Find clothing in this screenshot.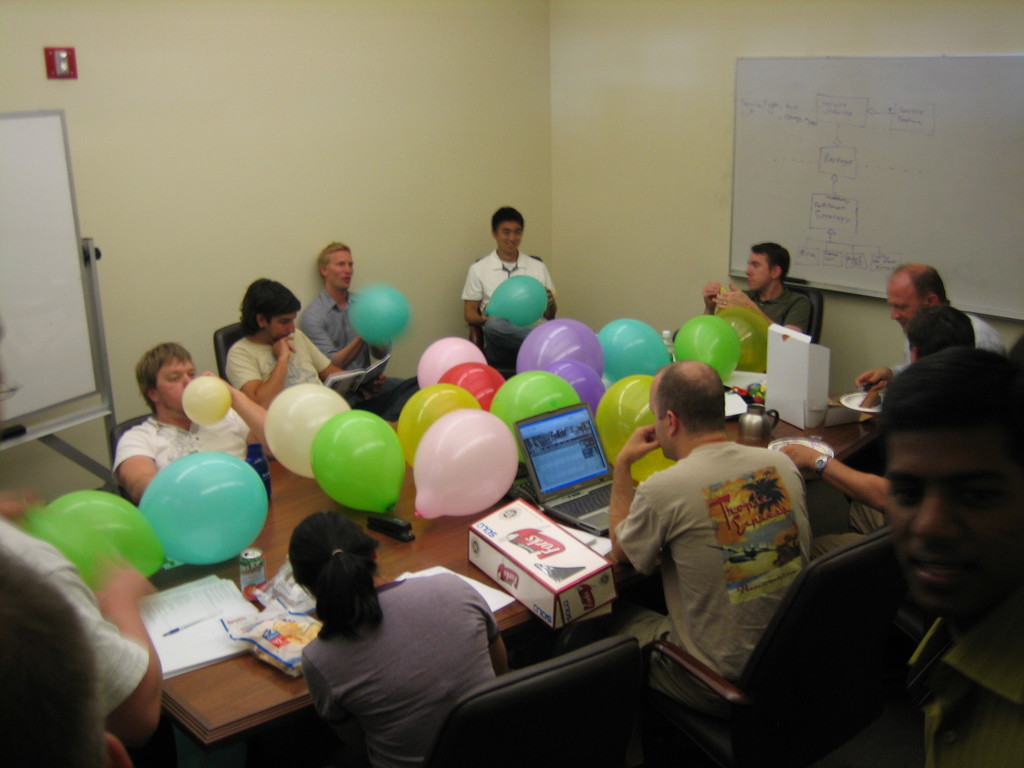
The bounding box for clothing is locate(904, 586, 1023, 767).
